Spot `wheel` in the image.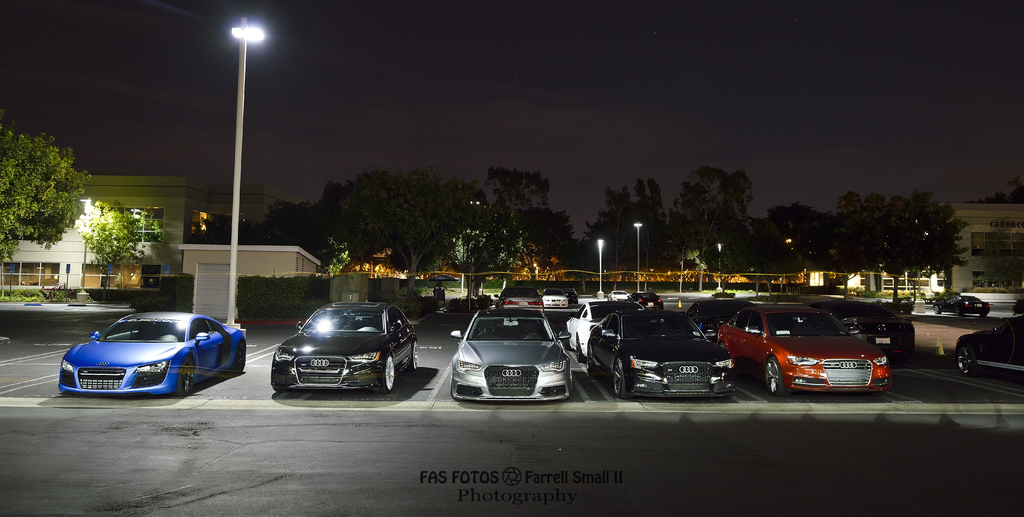
`wheel` found at BBox(377, 356, 406, 388).
